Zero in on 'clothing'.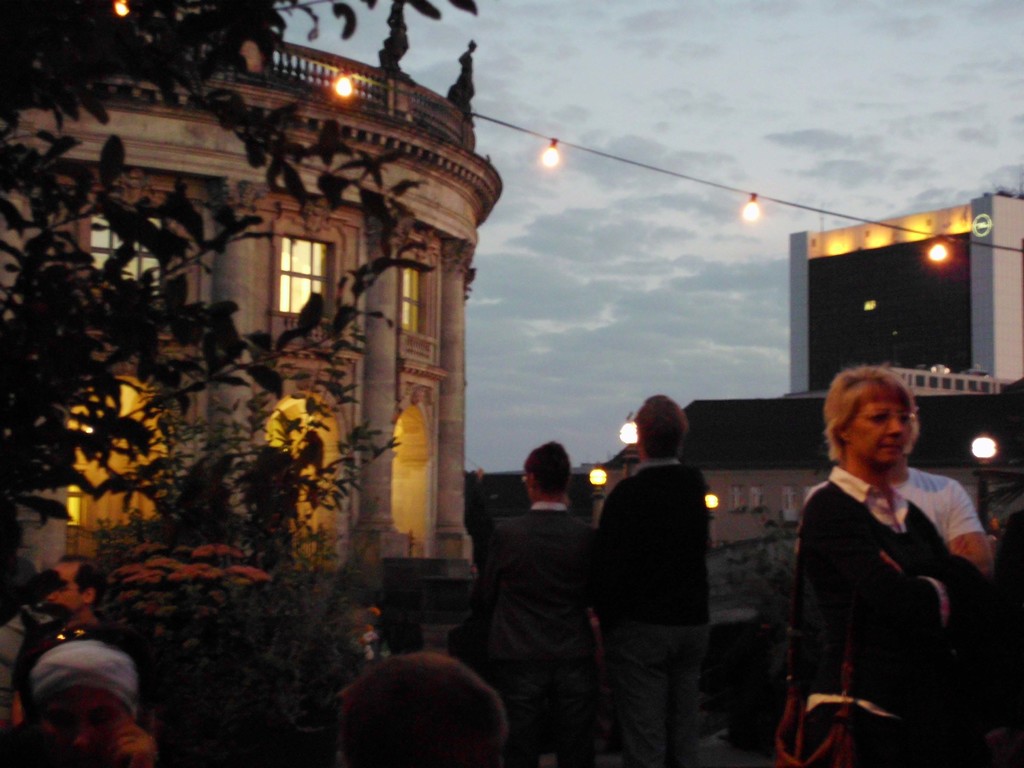
Zeroed in: pyautogui.locateOnScreen(595, 461, 716, 767).
